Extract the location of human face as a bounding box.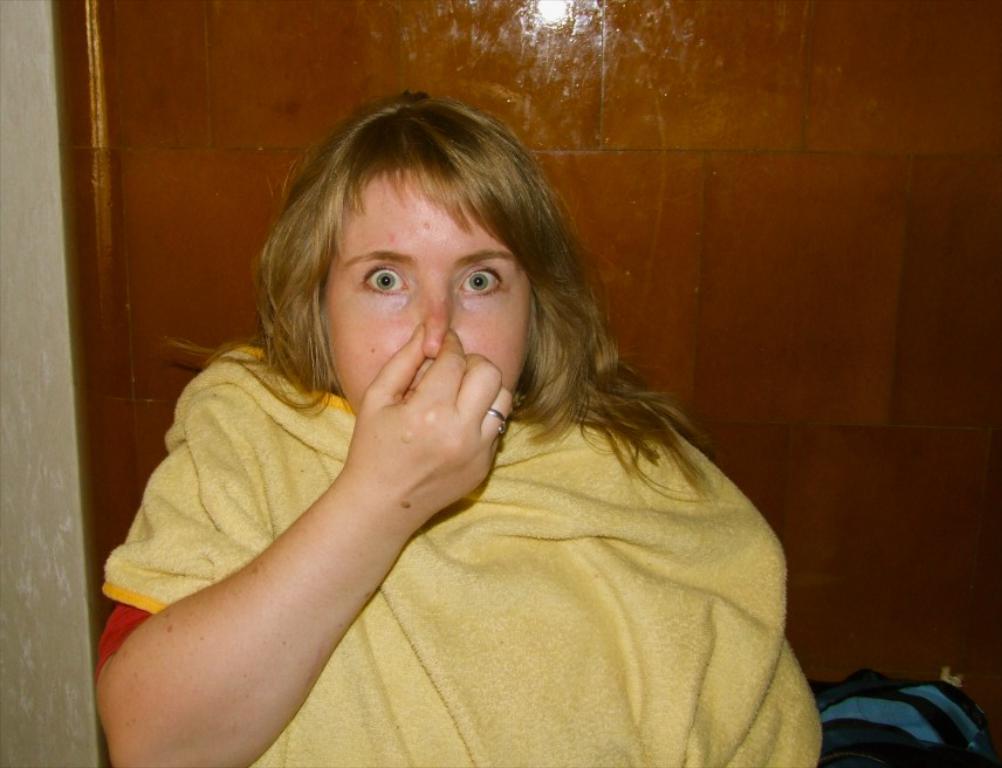
317,171,534,421.
